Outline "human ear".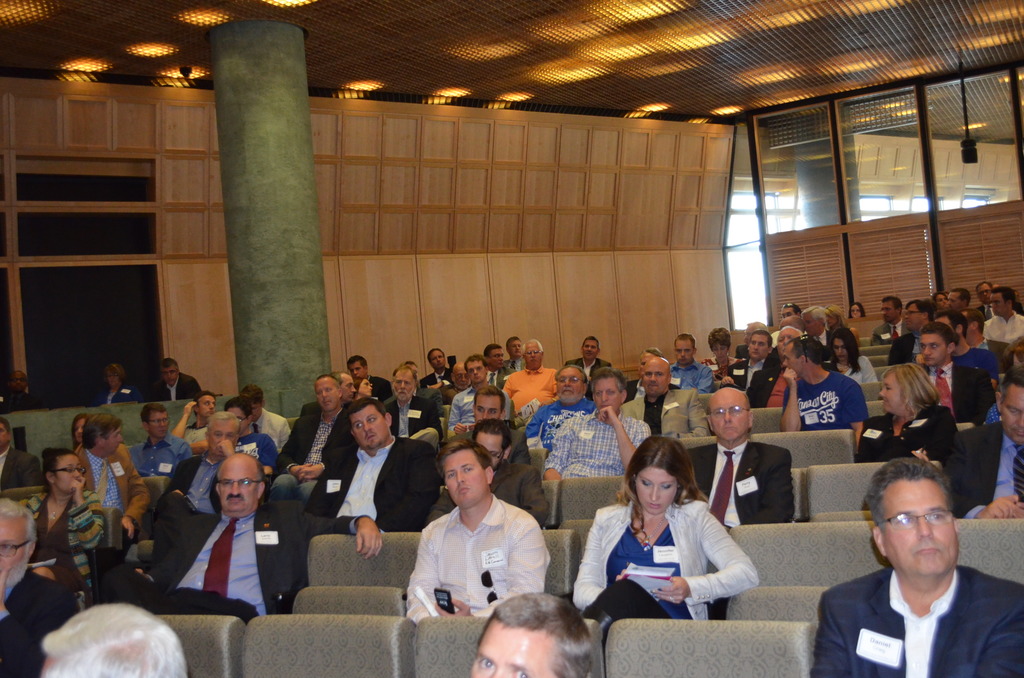
Outline: bbox=[203, 433, 210, 442].
